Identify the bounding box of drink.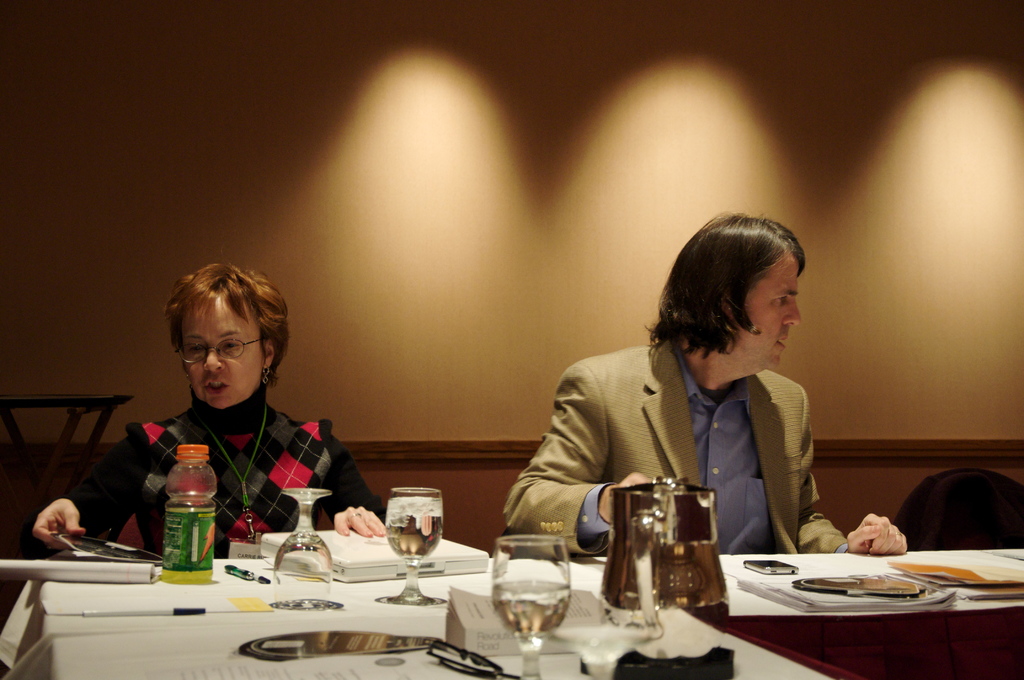
pyautogui.locateOnScreen(376, 488, 445, 607).
